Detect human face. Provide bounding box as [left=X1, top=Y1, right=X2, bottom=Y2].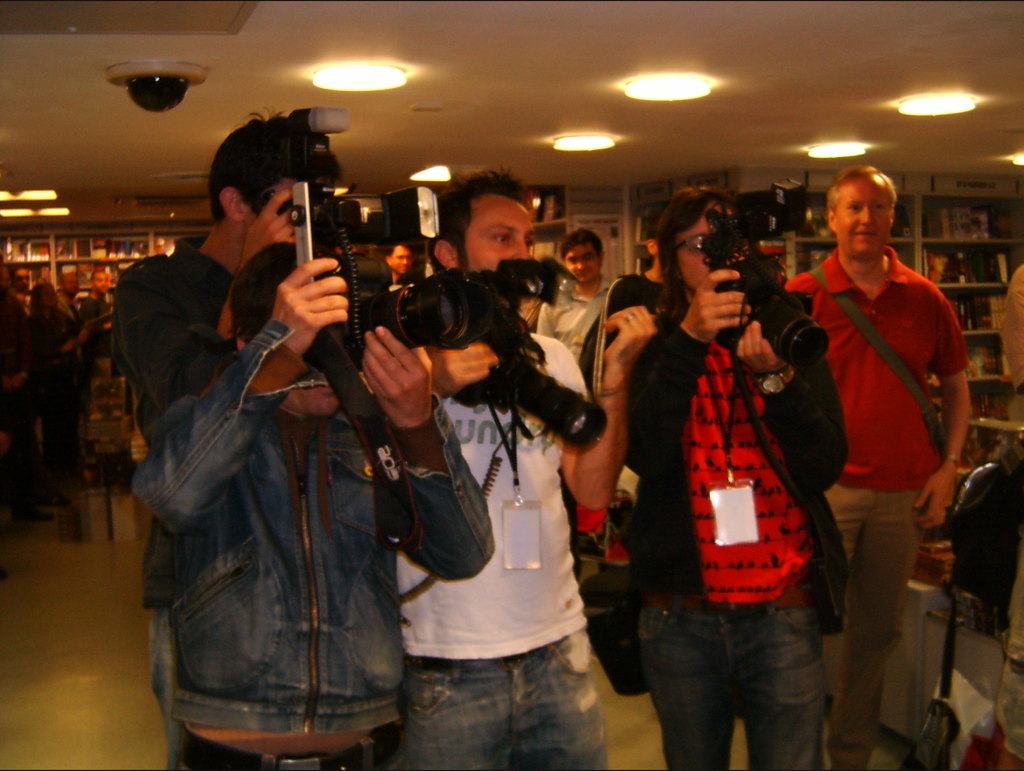
[left=675, top=191, right=732, bottom=297].
